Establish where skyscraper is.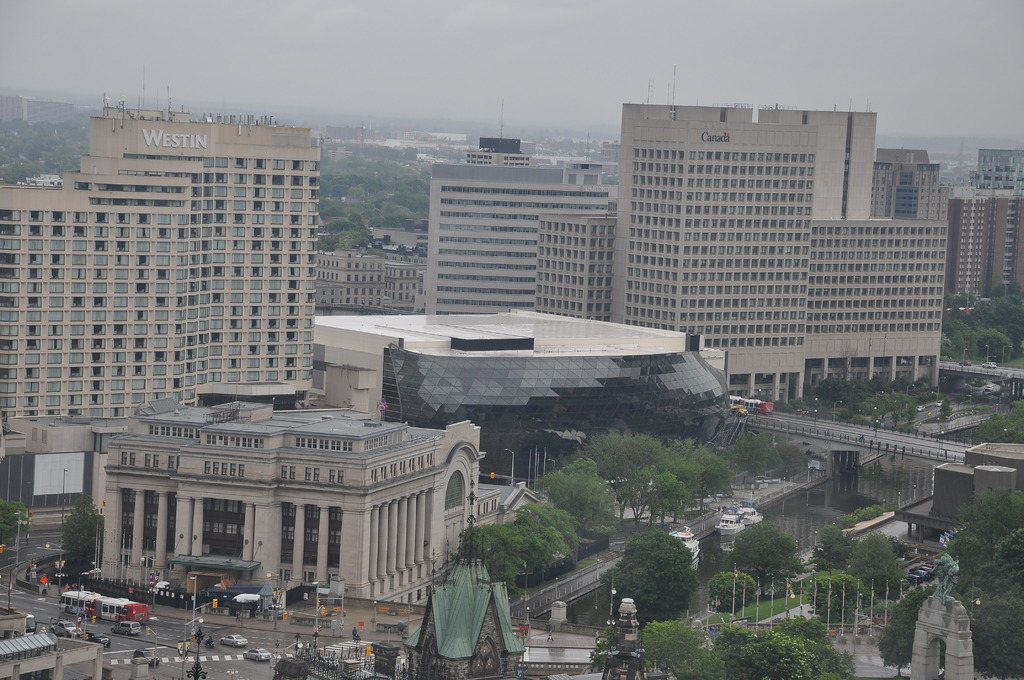
Established at rect(424, 168, 614, 324).
